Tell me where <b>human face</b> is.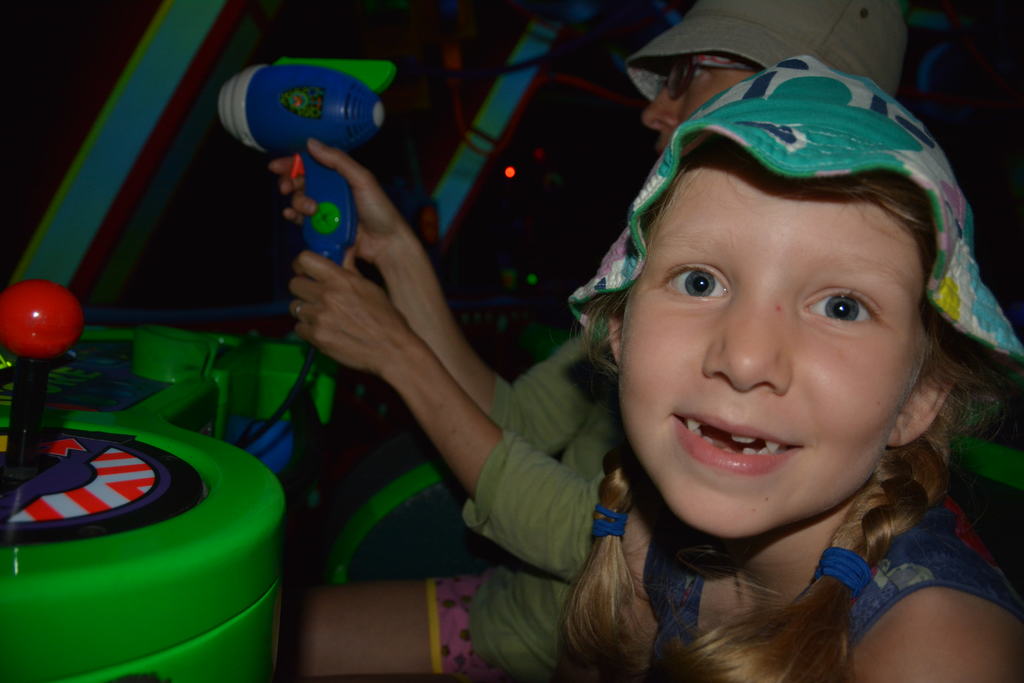
<b>human face</b> is at [640, 52, 761, 151].
